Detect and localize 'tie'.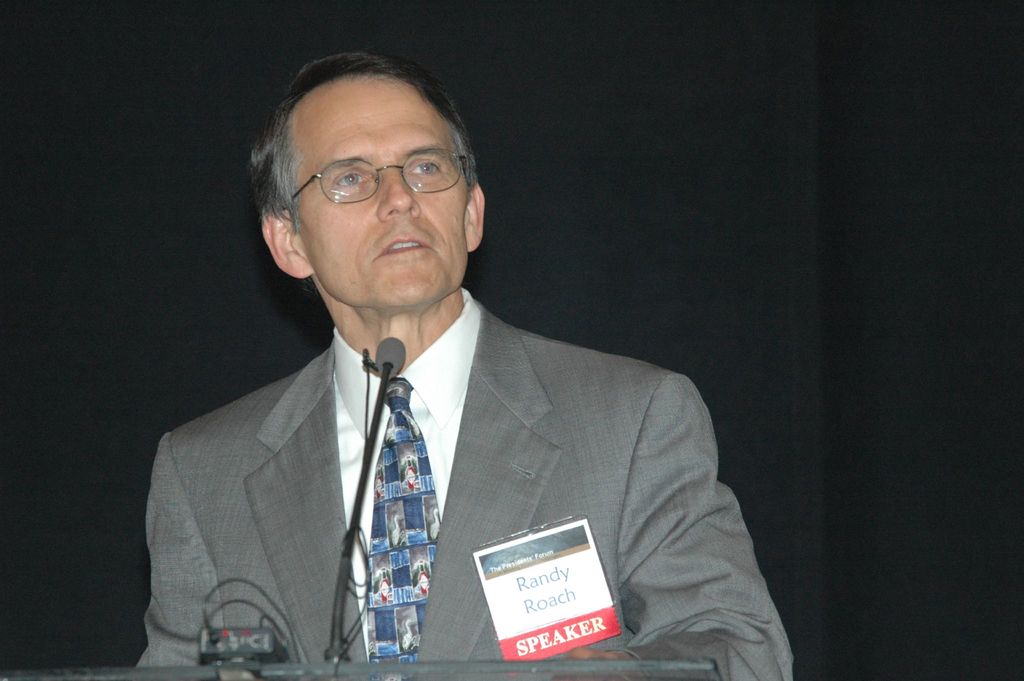
Localized at <region>367, 377, 442, 680</region>.
